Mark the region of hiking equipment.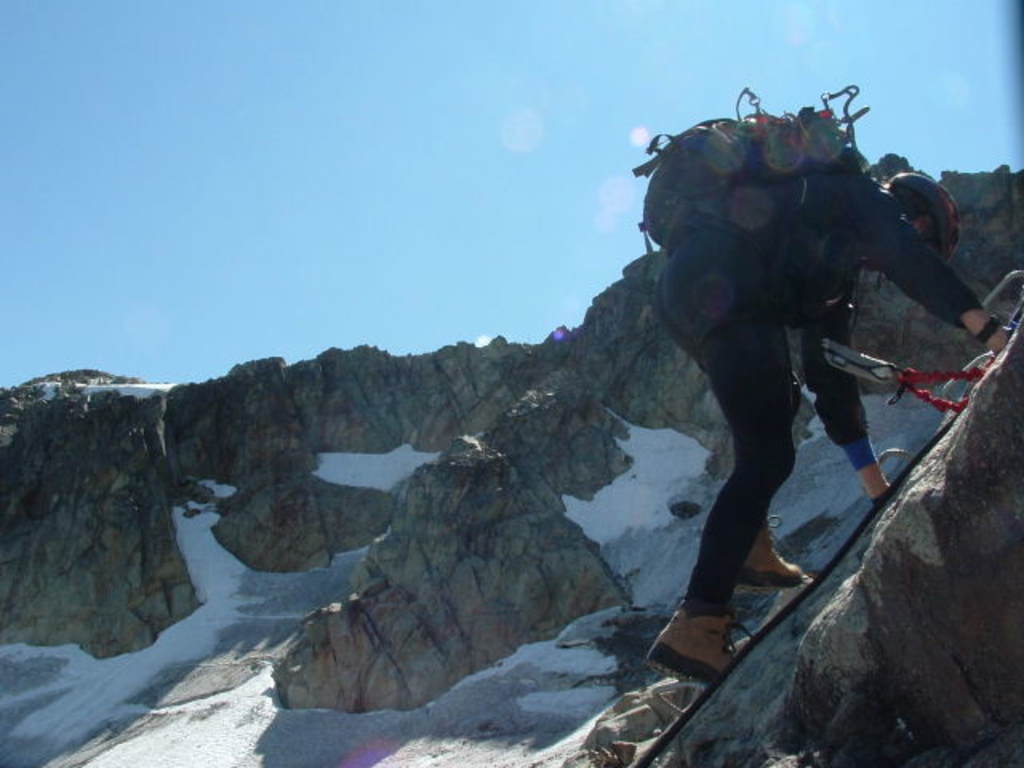
Region: bbox=[632, 86, 909, 346].
